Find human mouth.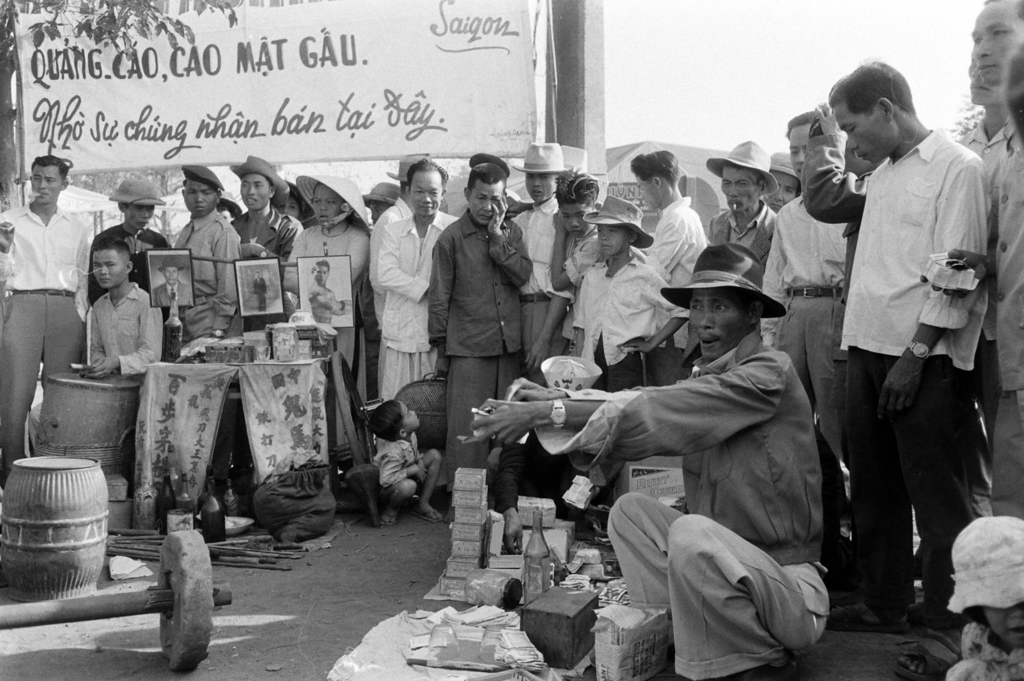
x1=38, y1=193, x2=45, y2=197.
